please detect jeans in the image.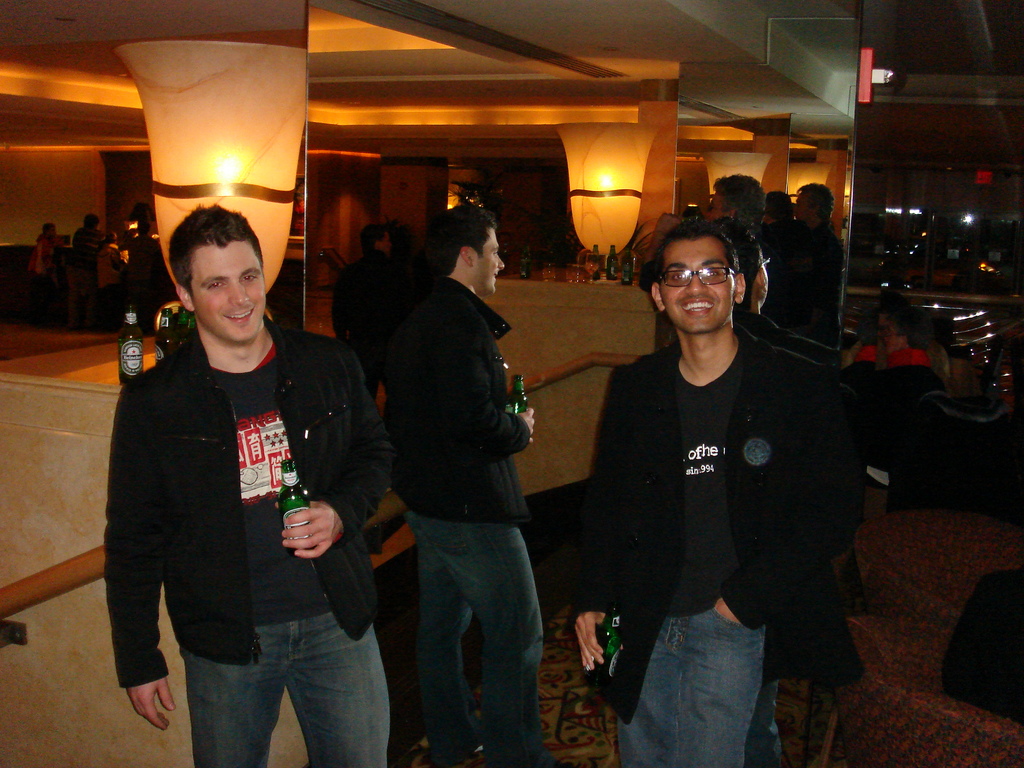
406 513 548 763.
